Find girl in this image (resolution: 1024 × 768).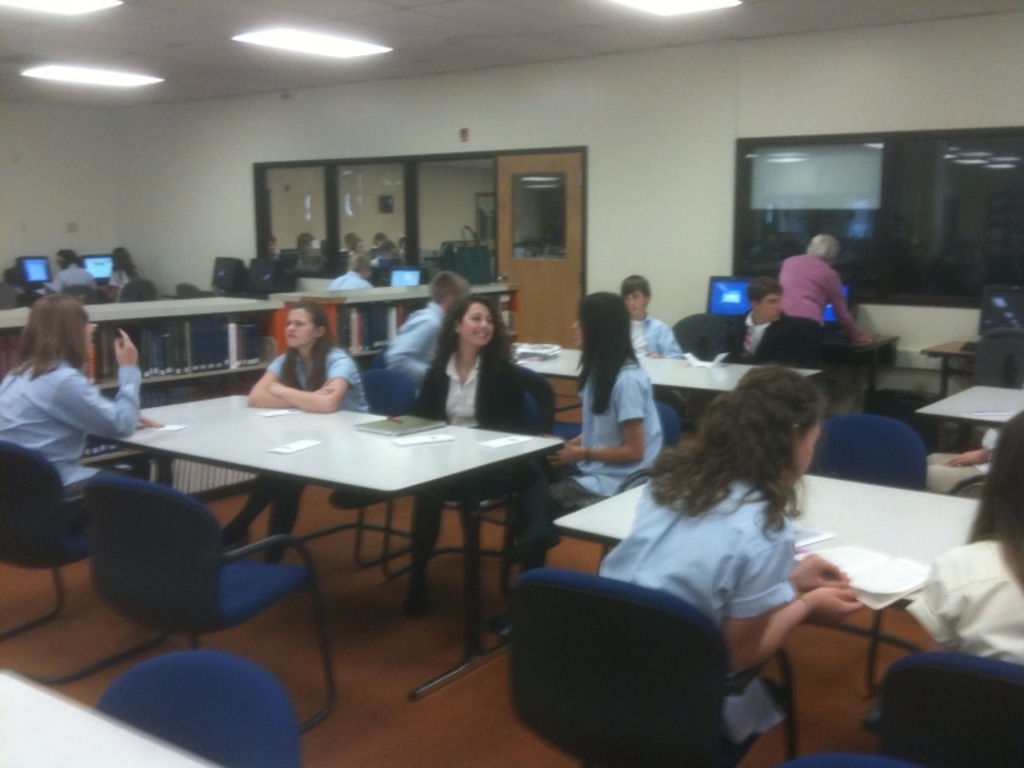
{"x1": 212, "y1": 298, "x2": 367, "y2": 562}.
